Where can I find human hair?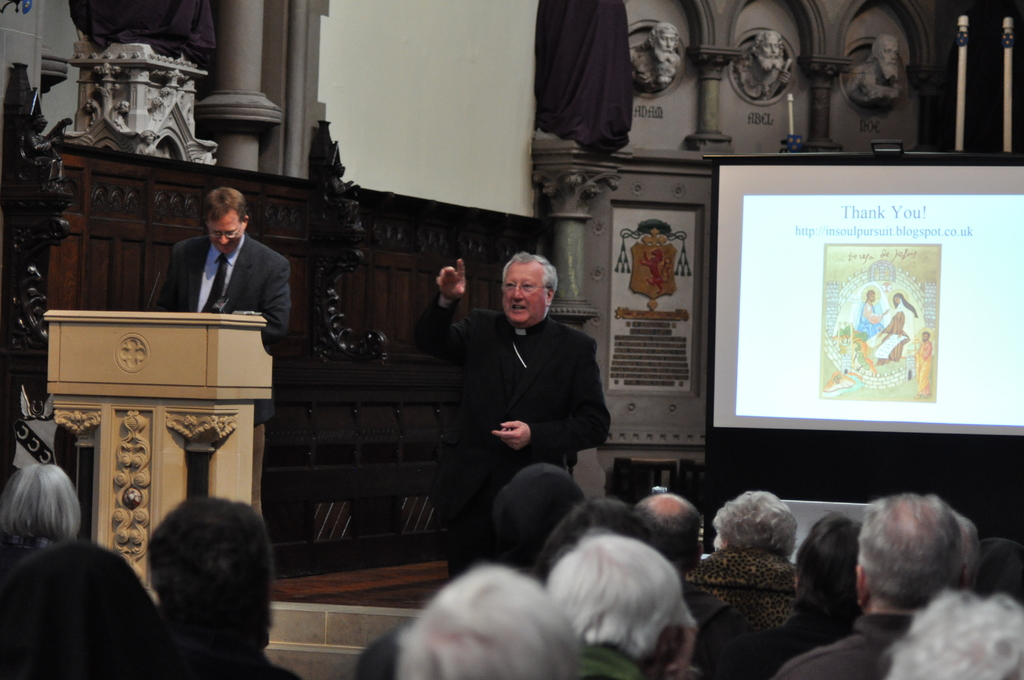
You can find it at 4,465,88,555.
